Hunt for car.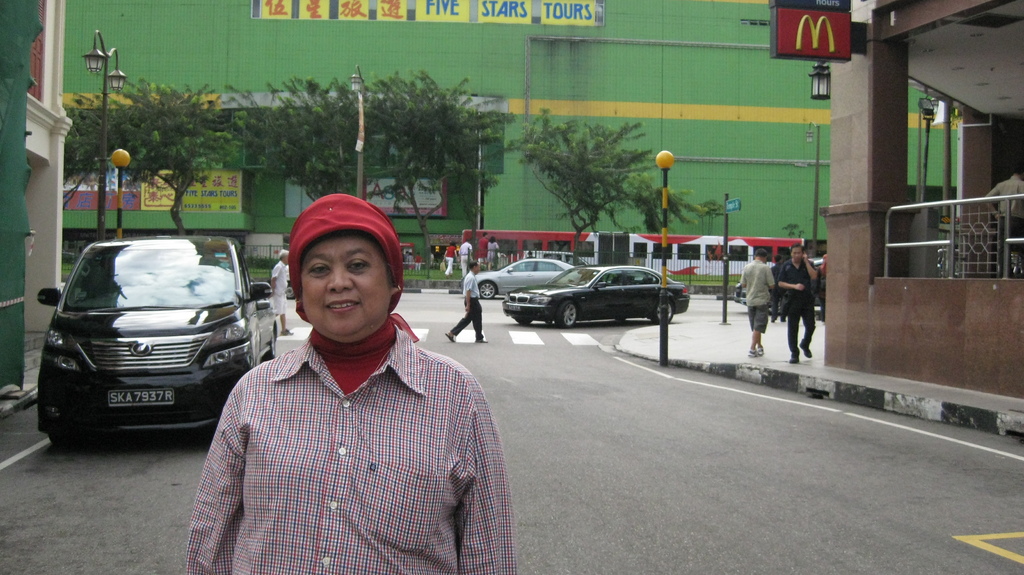
Hunted down at region(475, 256, 581, 295).
